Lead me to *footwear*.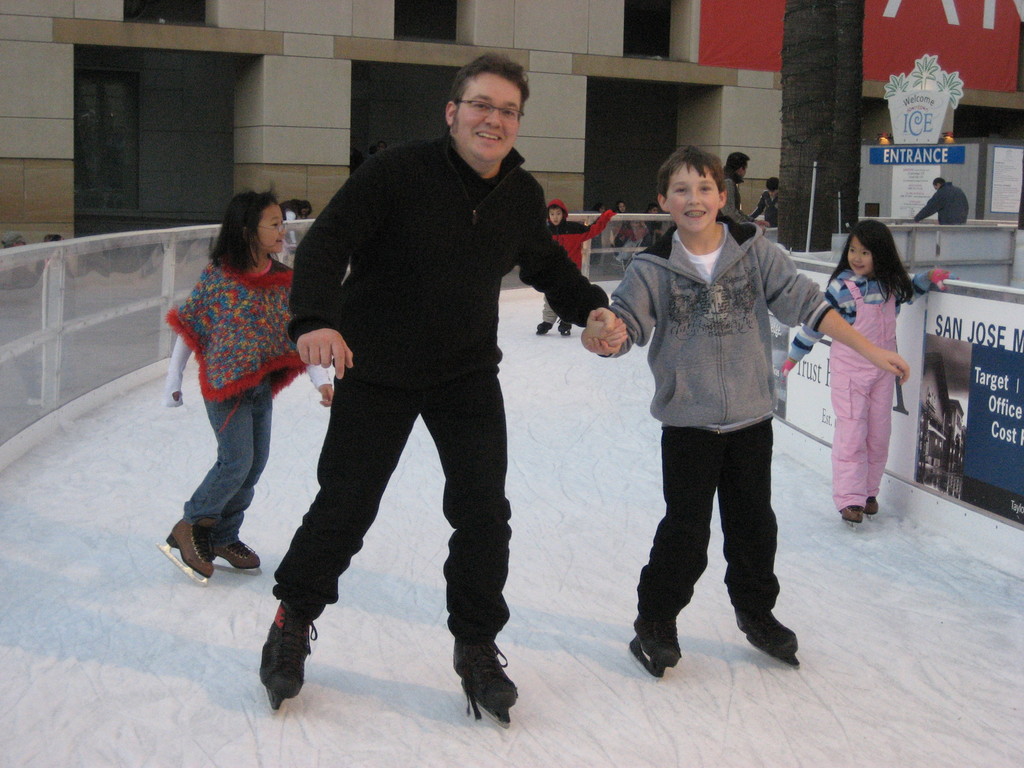
Lead to <region>557, 322, 570, 332</region>.
